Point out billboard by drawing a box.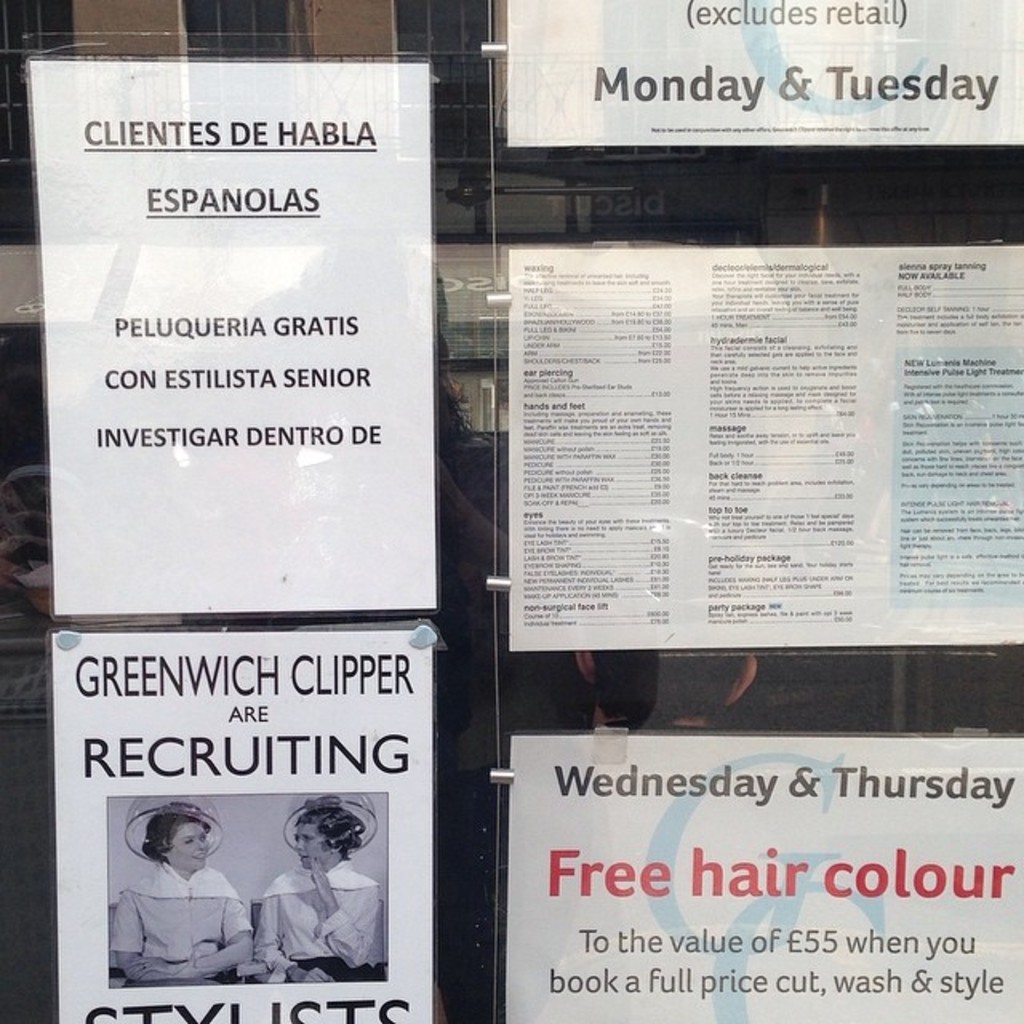
pyautogui.locateOnScreen(514, 242, 1022, 650).
